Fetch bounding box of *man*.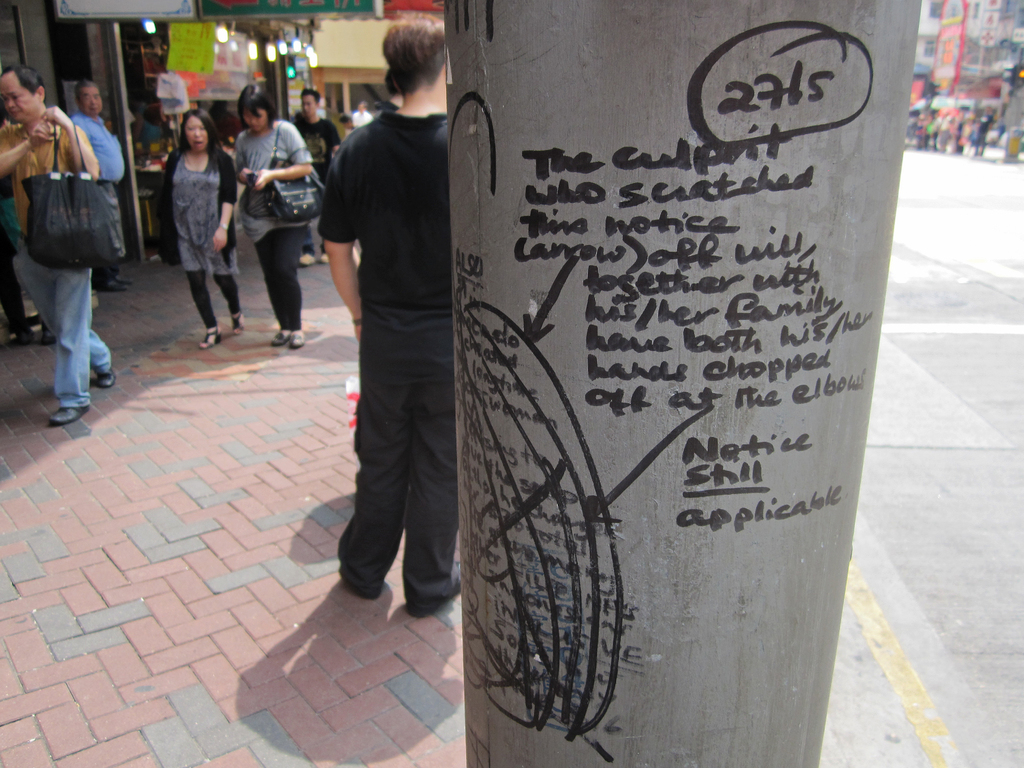
Bbox: (0, 63, 113, 428).
